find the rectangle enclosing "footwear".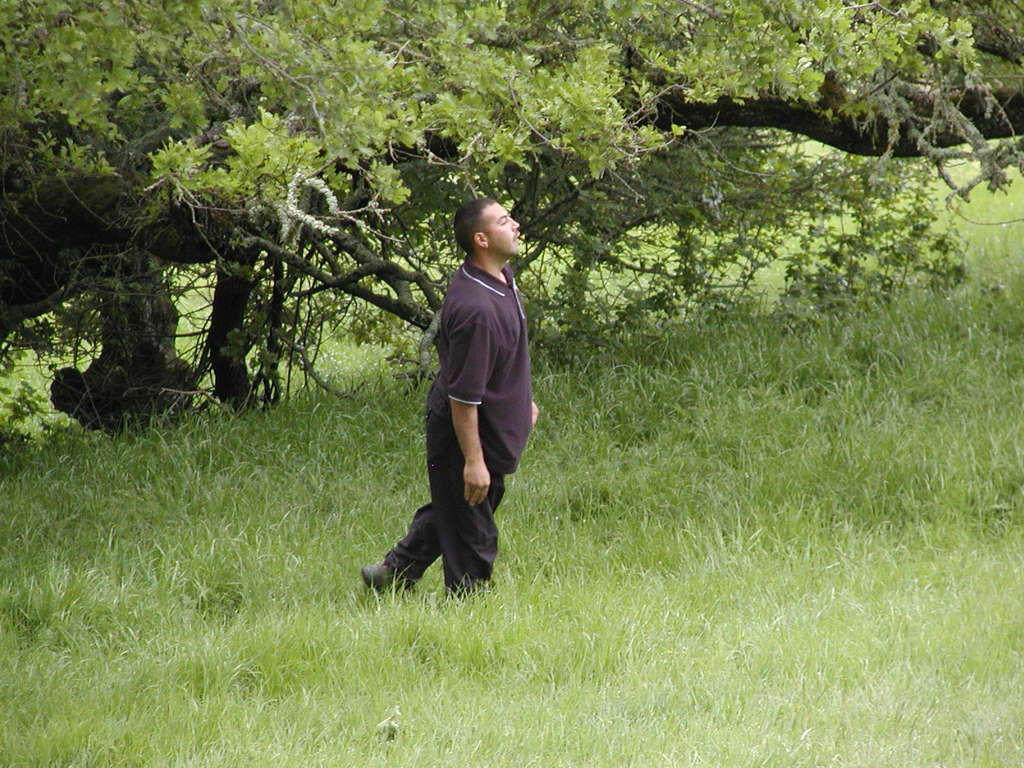
bbox=[360, 556, 423, 603].
